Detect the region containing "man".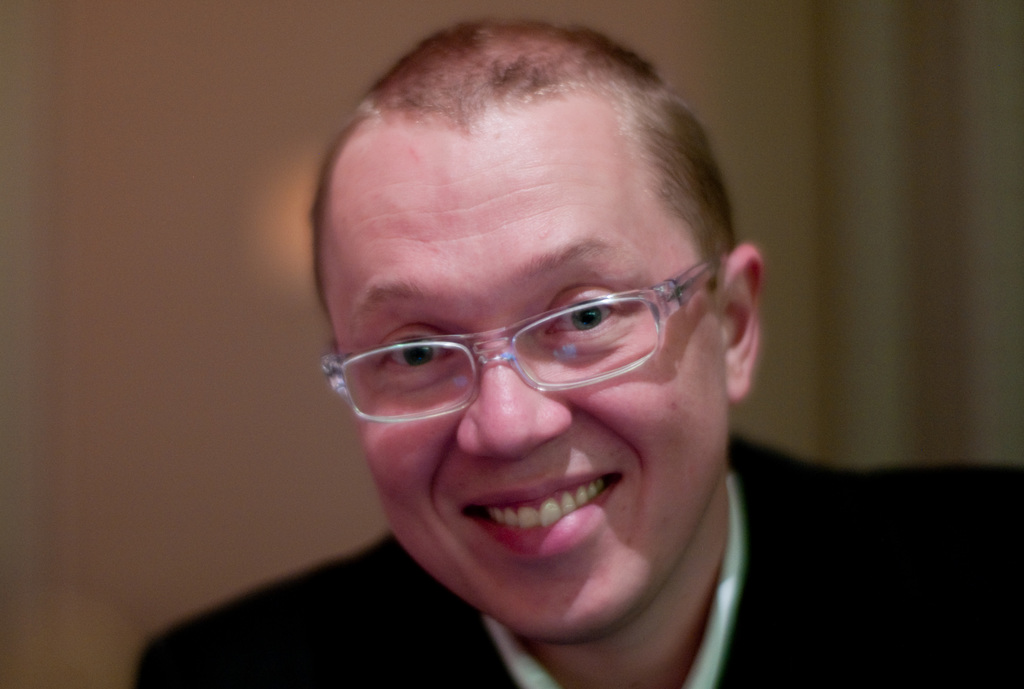
bbox=[182, 12, 884, 688].
